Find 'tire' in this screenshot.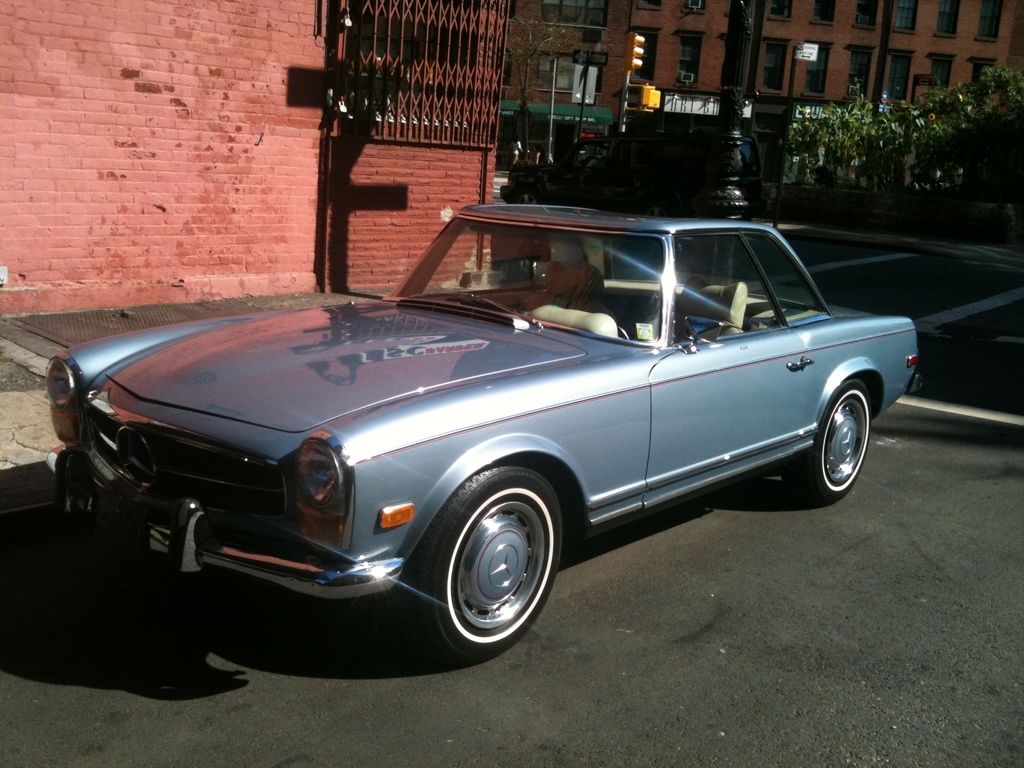
The bounding box for 'tire' is bbox=[511, 182, 547, 208].
